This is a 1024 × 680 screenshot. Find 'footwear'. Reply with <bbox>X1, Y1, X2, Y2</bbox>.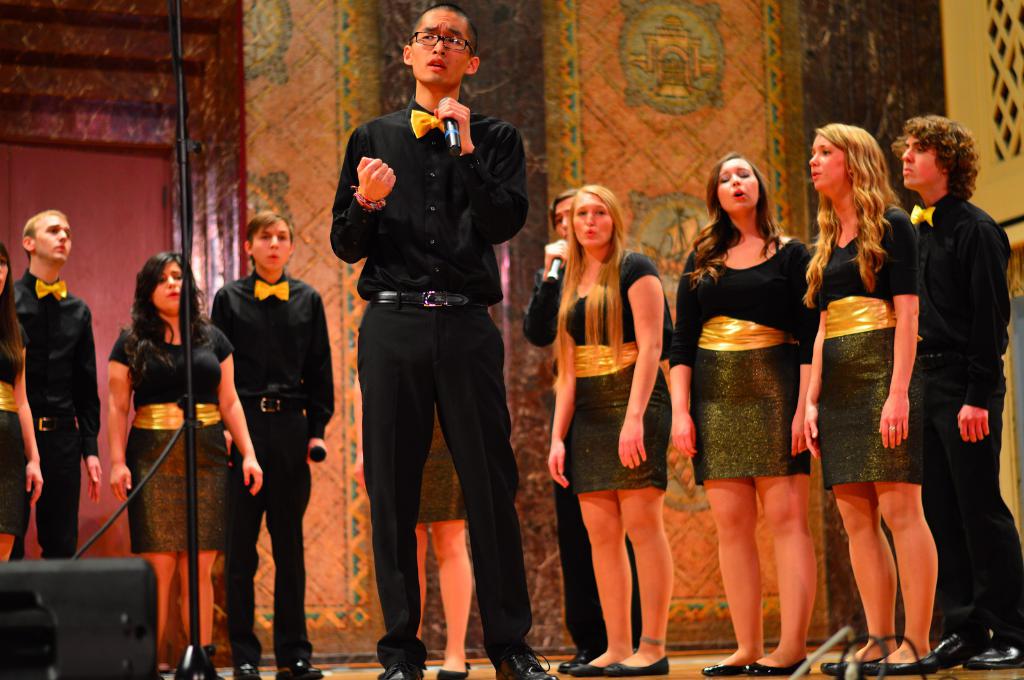
<bbox>930, 633, 979, 668</bbox>.
